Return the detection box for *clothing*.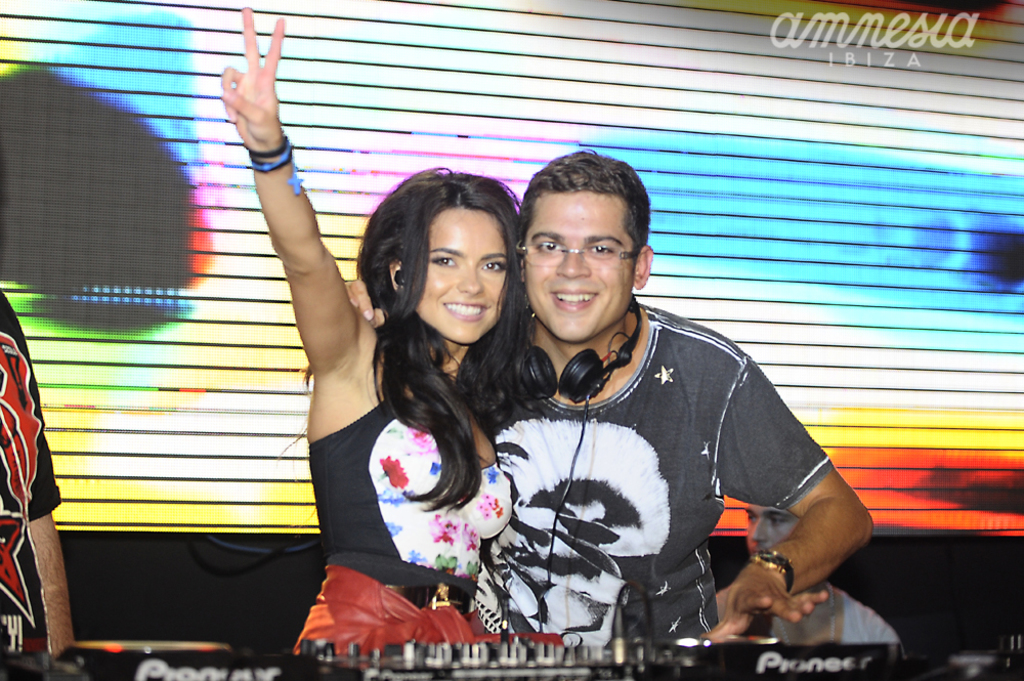
<region>0, 286, 62, 672</region>.
